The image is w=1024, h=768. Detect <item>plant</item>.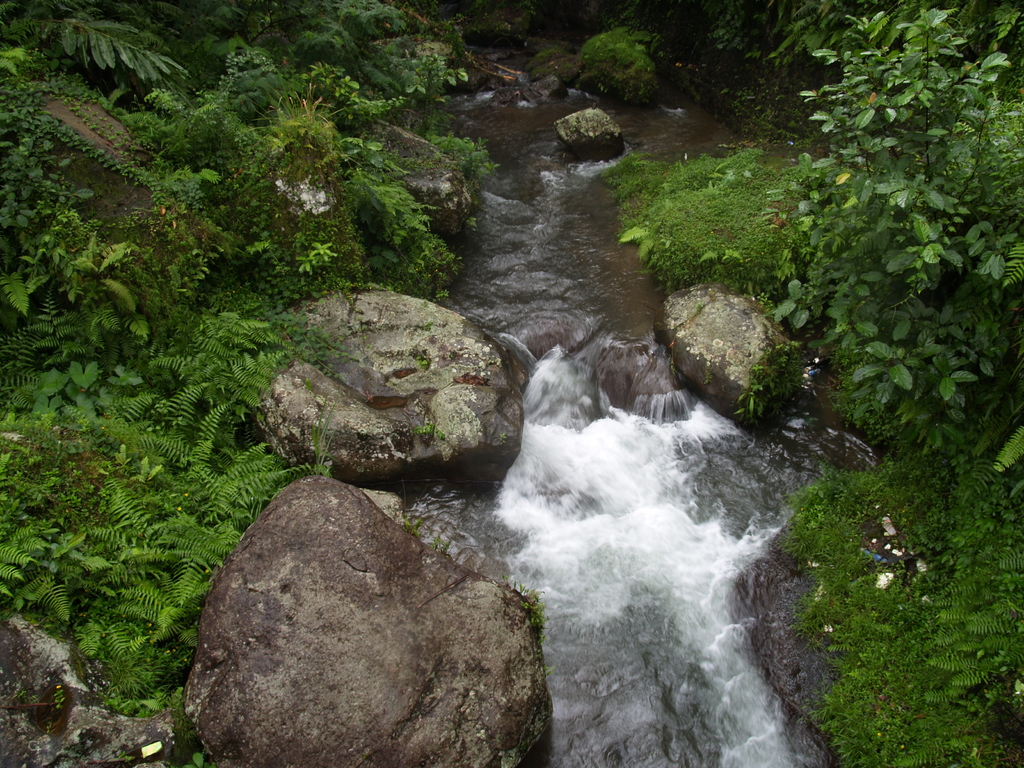
Detection: l=764, t=0, r=1016, b=470.
